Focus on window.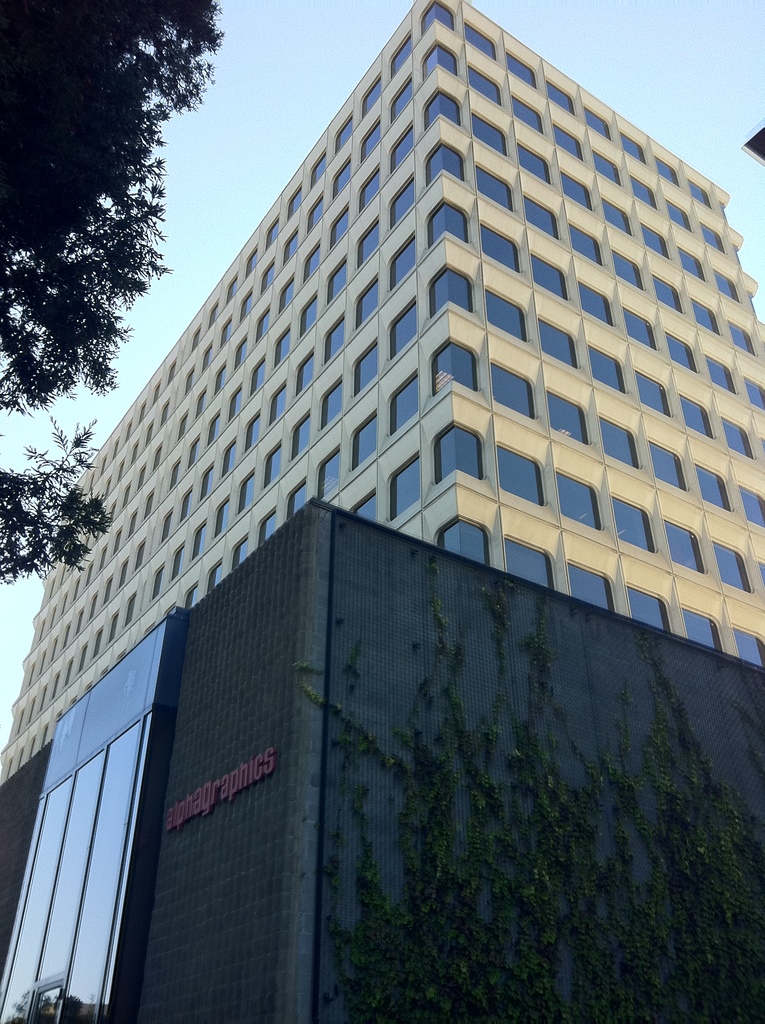
Focused at 40 649 47 668.
